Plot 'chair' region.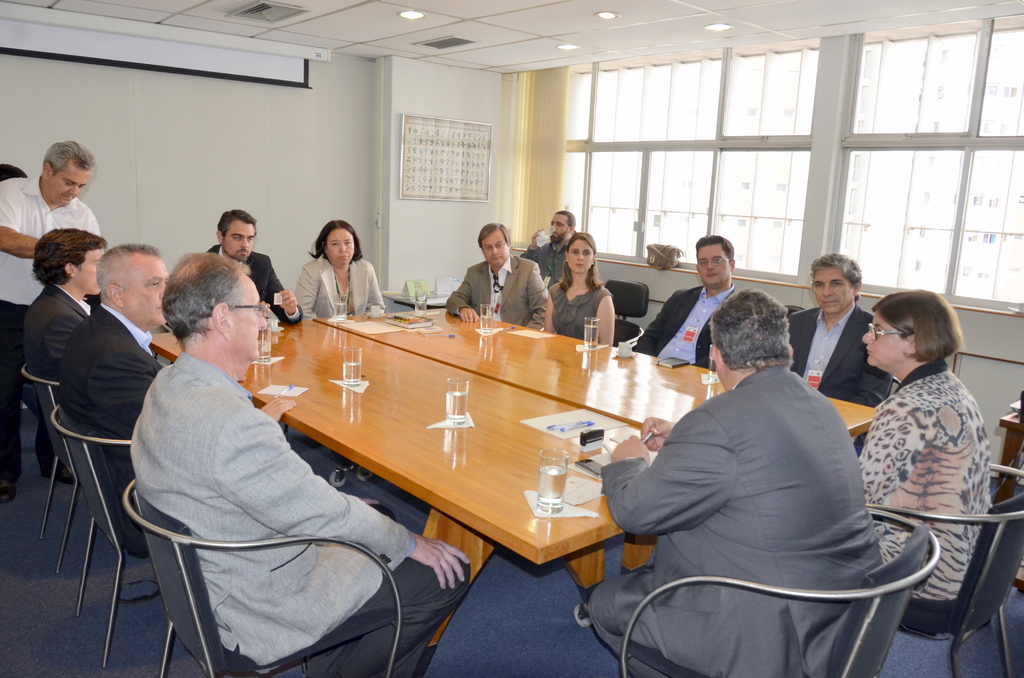
Plotted at left=877, top=459, right=1023, bottom=670.
